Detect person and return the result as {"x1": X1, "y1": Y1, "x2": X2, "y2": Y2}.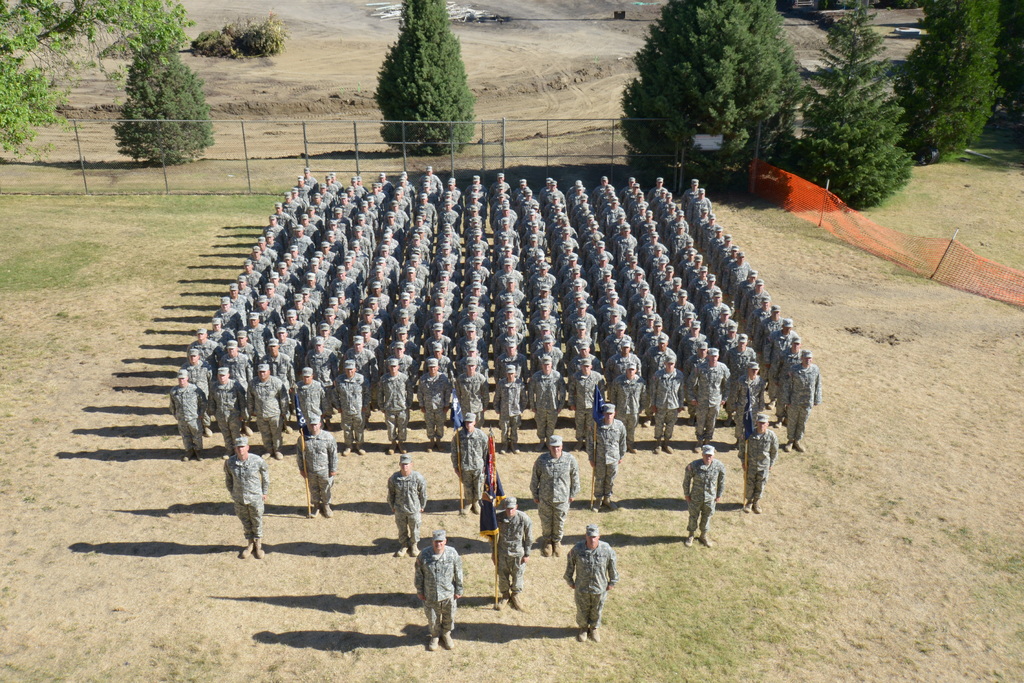
{"x1": 685, "y1": 450, "x2": 732, "y2": 556}.
